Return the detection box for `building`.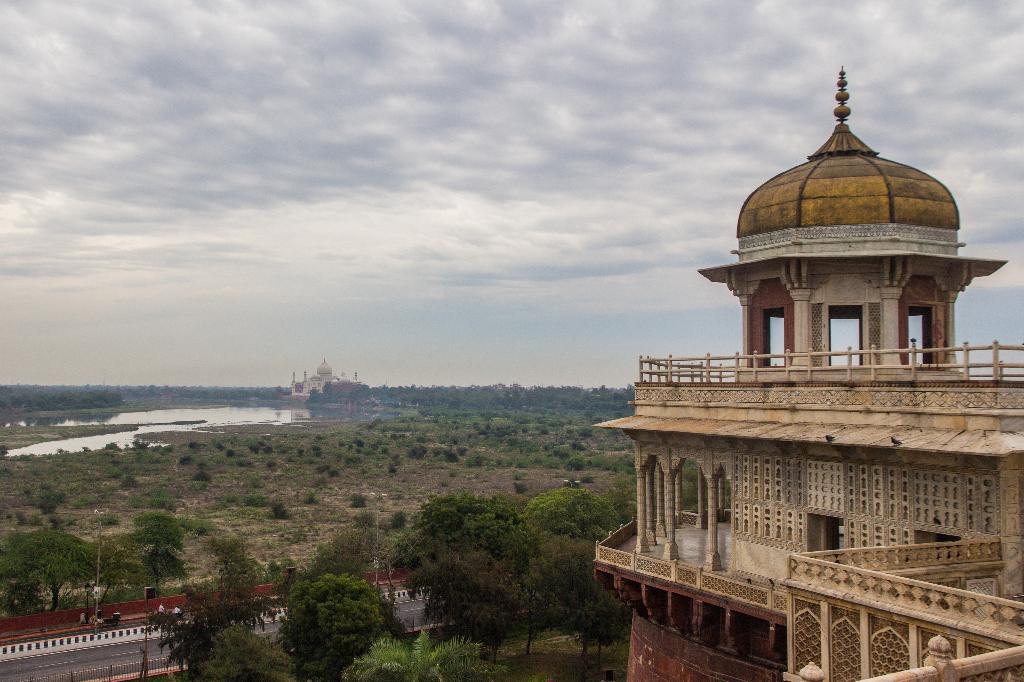
[x1=592, y1=123, x2=1023, y2=681].
